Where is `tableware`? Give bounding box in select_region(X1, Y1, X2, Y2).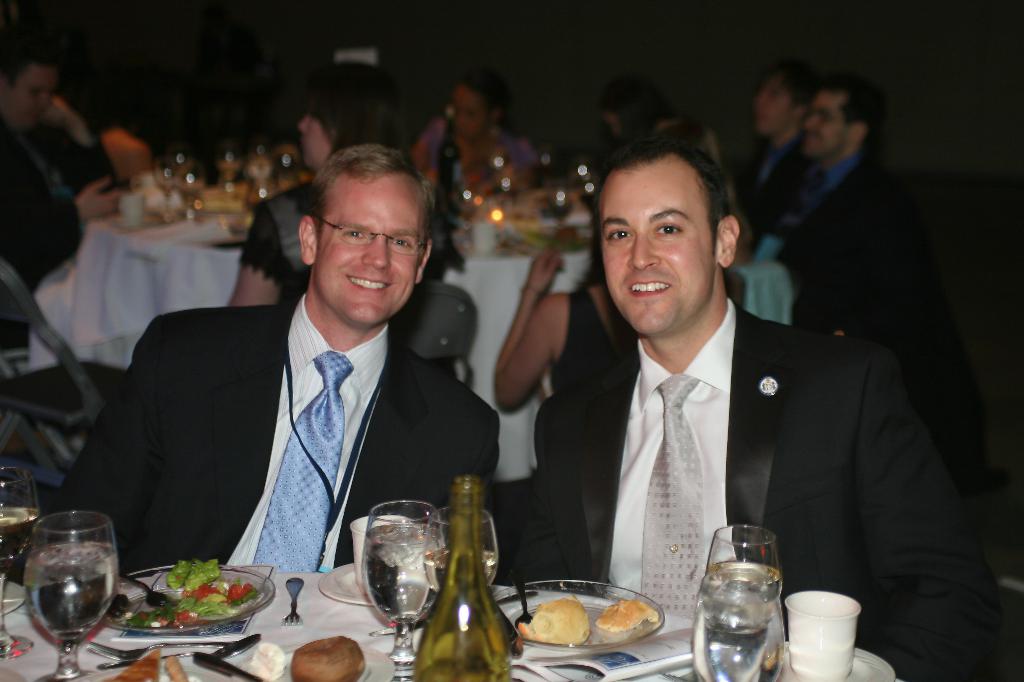
select_region(97, 557, 263, 650).
